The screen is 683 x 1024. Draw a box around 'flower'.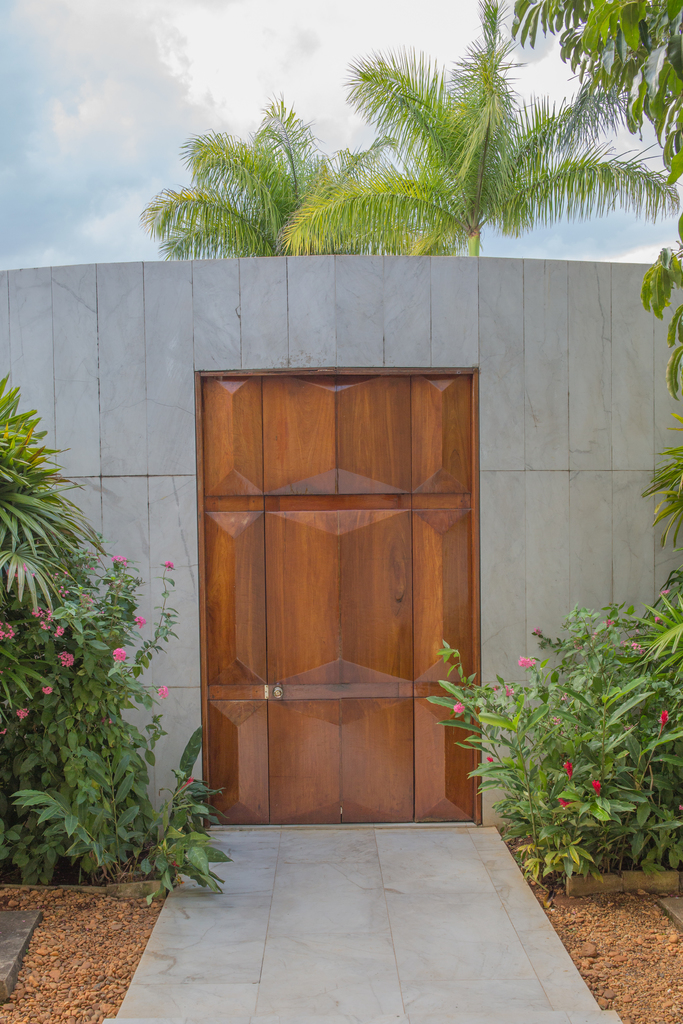
box=[52, 648, 80, 672].
